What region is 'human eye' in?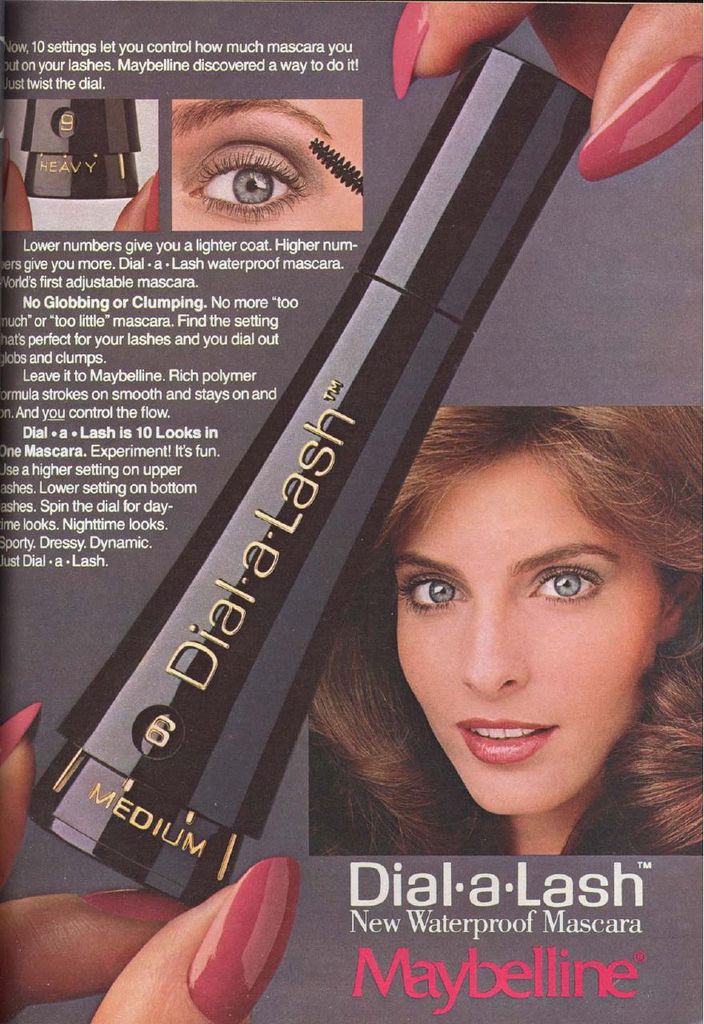
bbox(526, 568, 602, 605).
